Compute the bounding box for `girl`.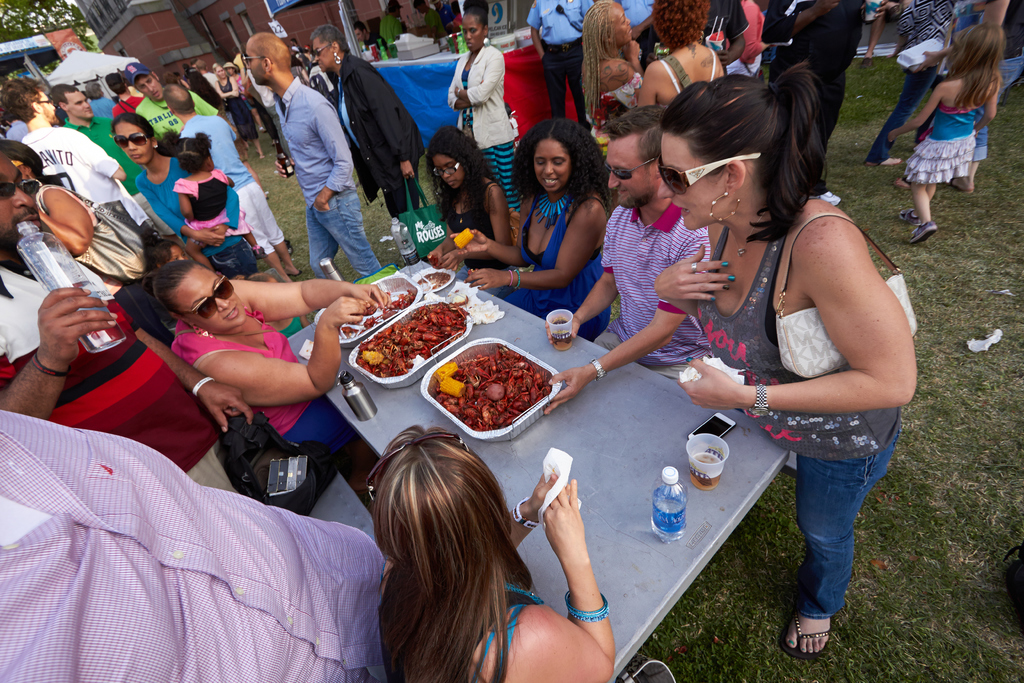
pyautogui.locateOnScreen(890, 23, 1002, 241).
